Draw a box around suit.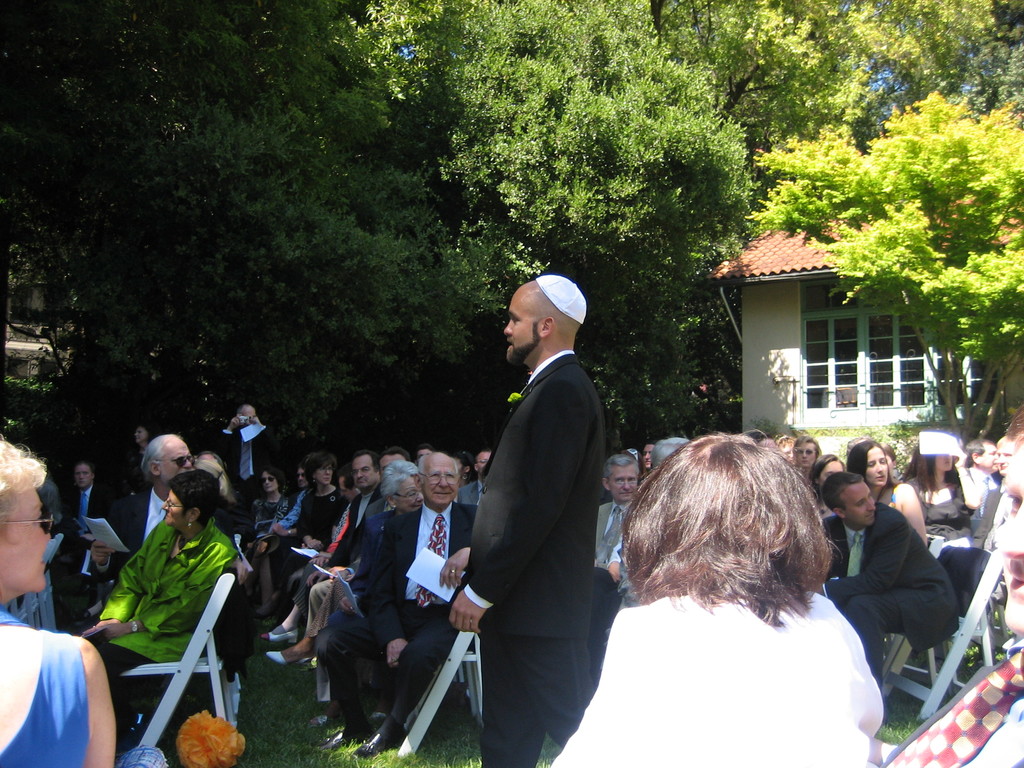
Rect(323, 500, 472, 742).
